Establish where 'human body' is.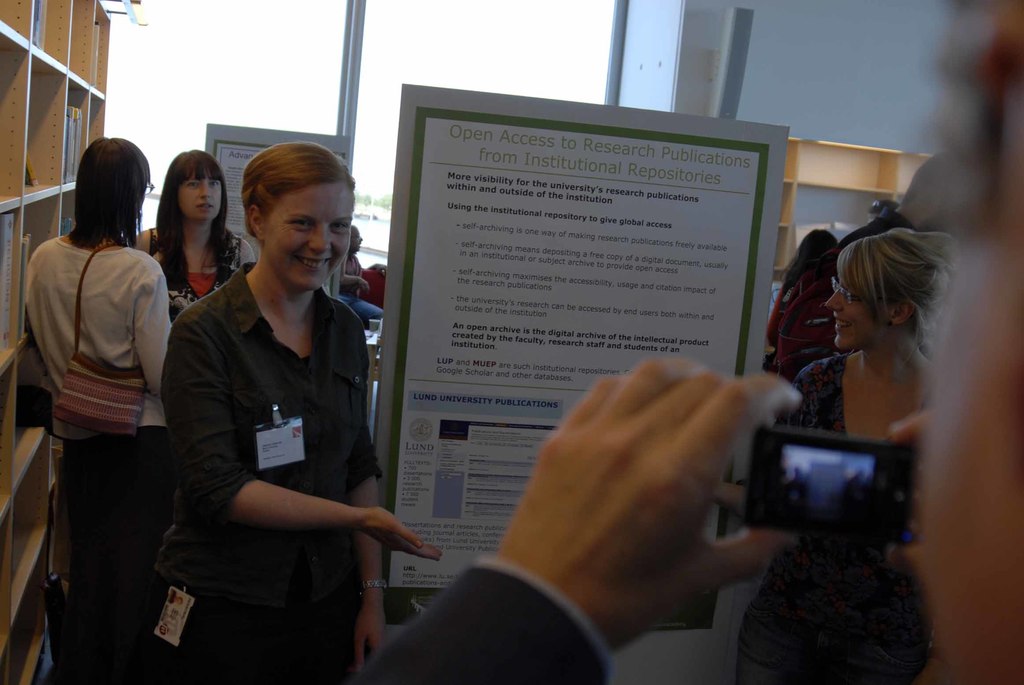
Established at 343:0:1023:684.
